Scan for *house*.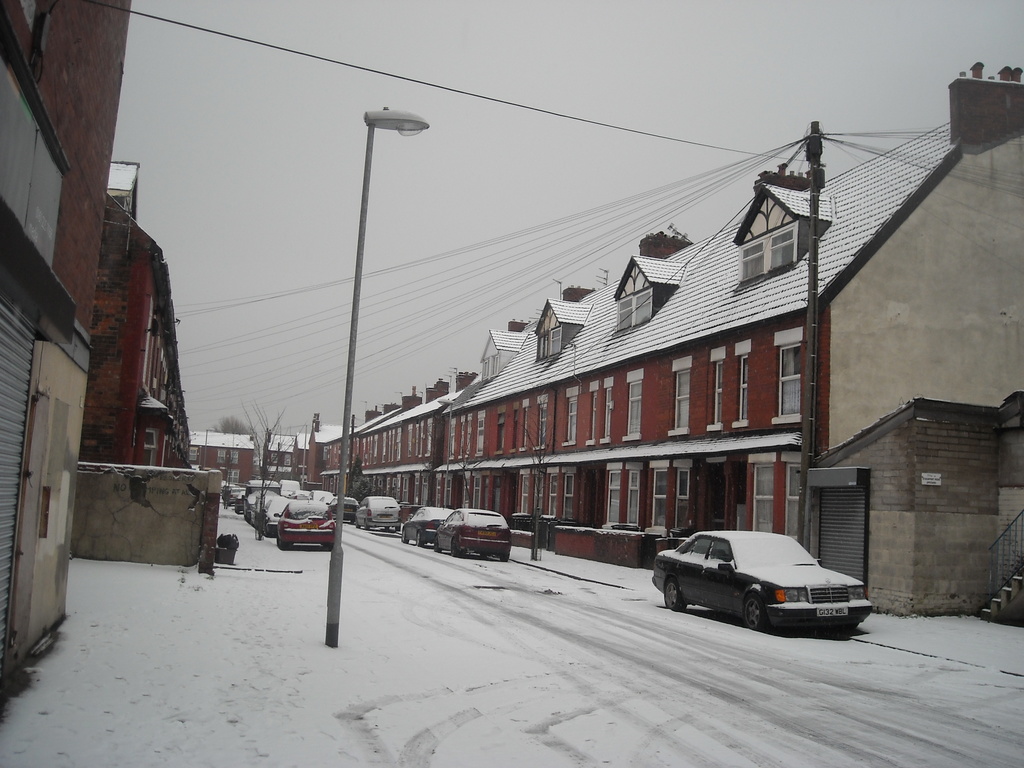
Scan result: {"x1": 0, "y1": 0, "x2": 132, "y2": 670}.
